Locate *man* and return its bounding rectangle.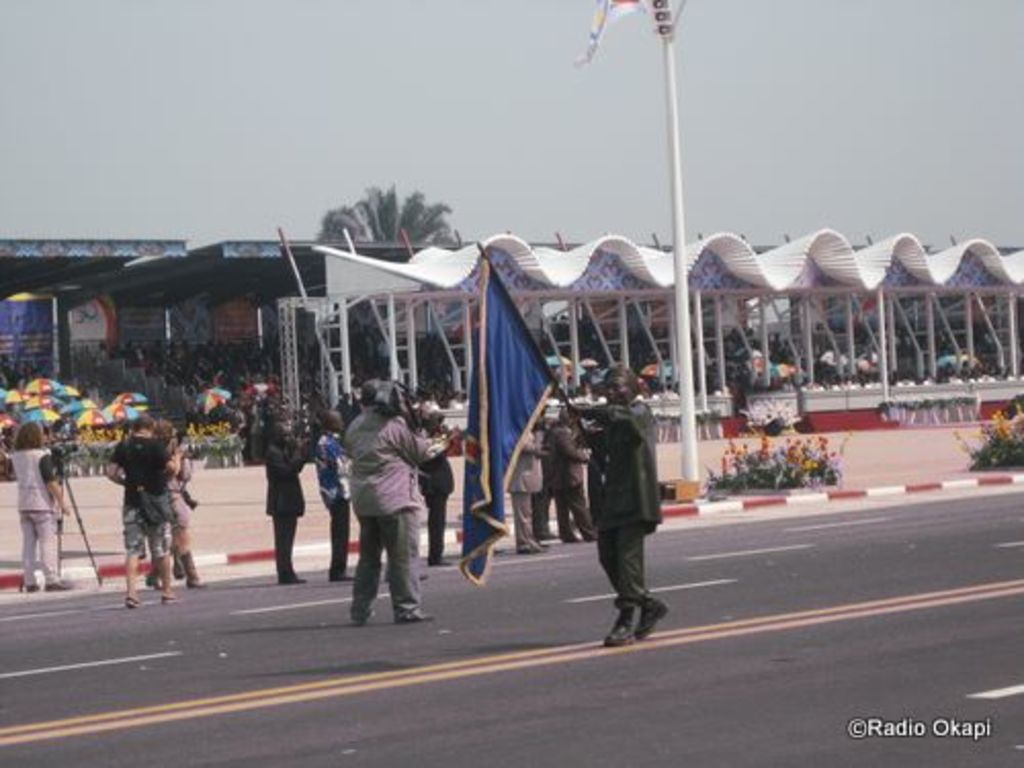
region(567, 365, 676, 653).
